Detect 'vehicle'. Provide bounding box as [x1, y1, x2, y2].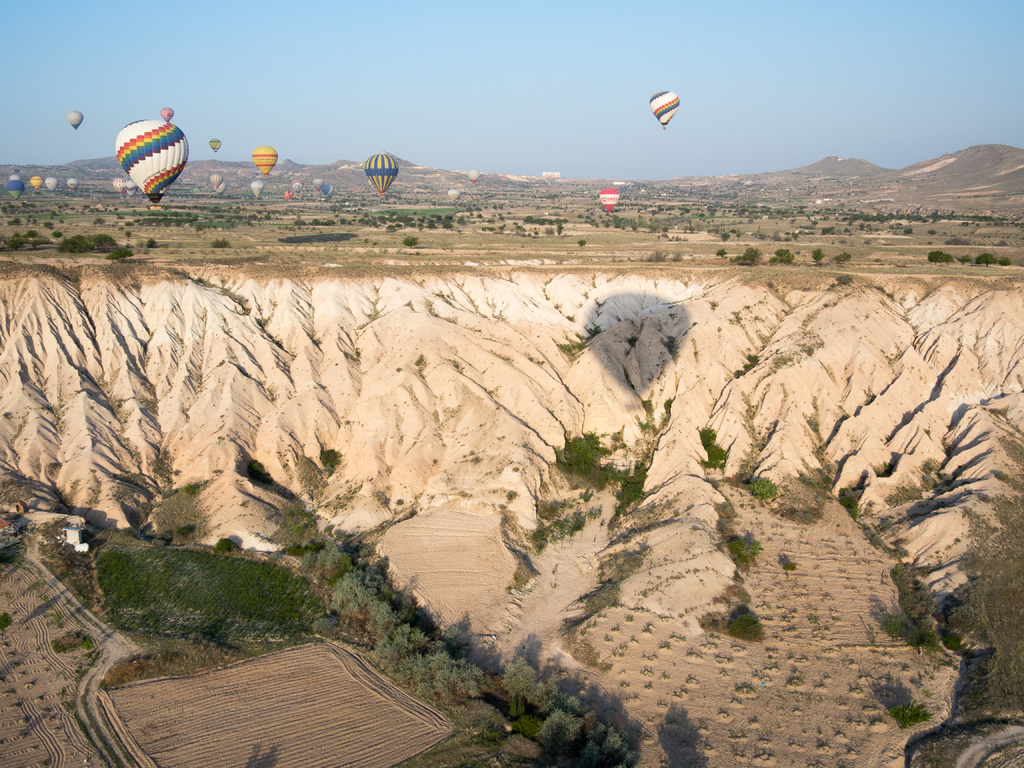
[207, 136, 221, 156].
